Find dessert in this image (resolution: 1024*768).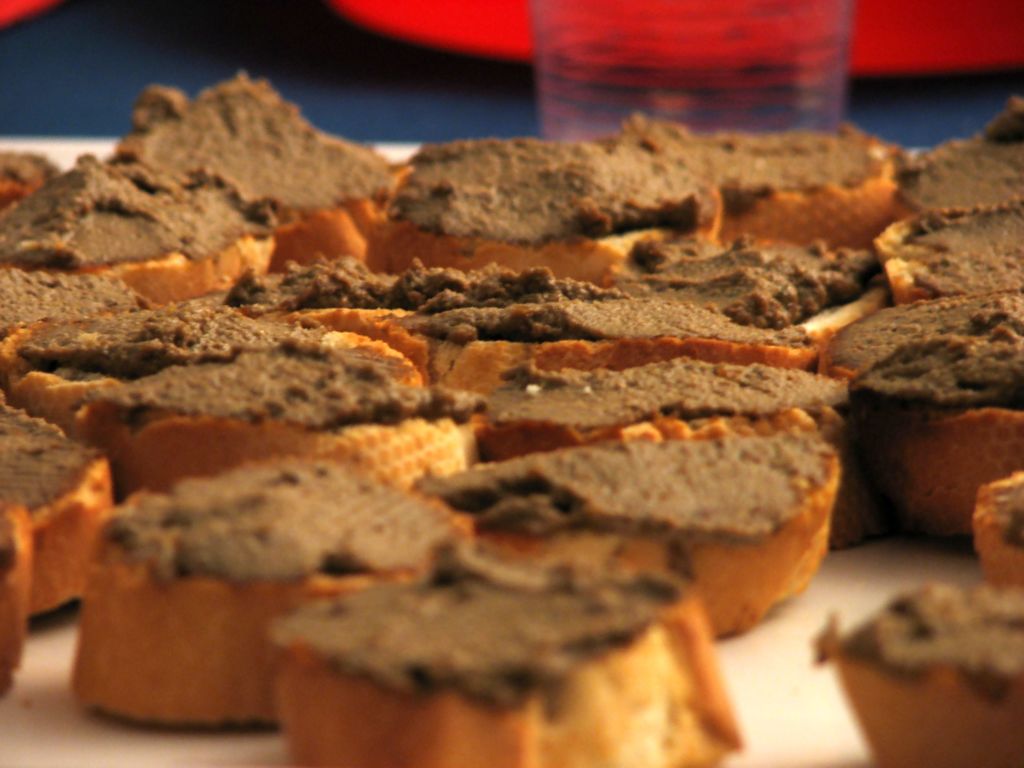
[816, 583, 1023, 767].
